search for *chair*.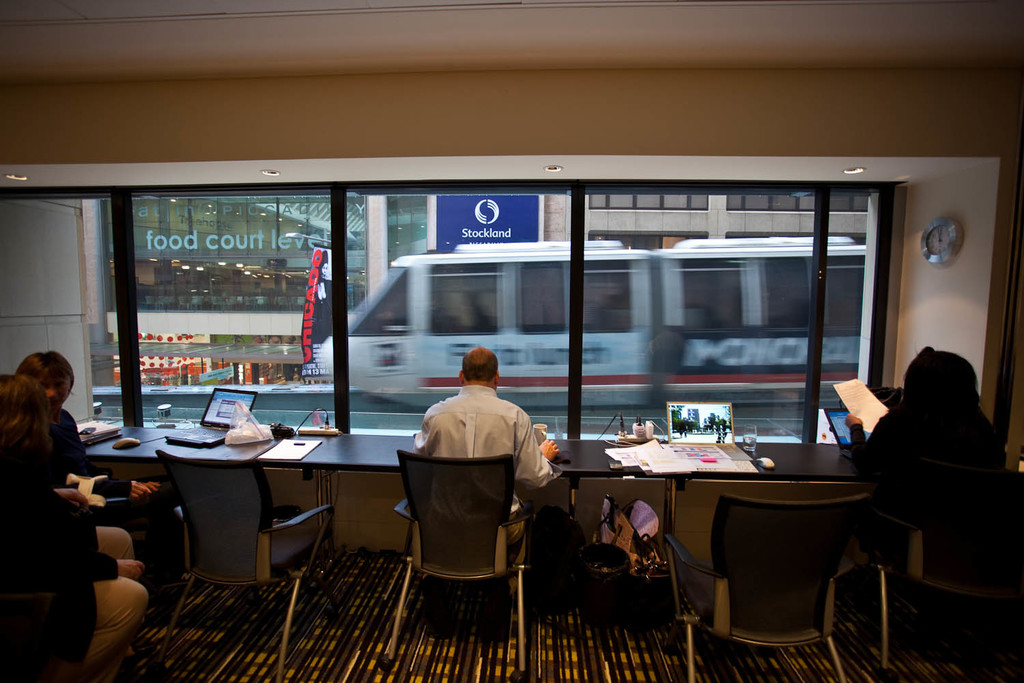
Found at [855, 477, 1023, 680].
